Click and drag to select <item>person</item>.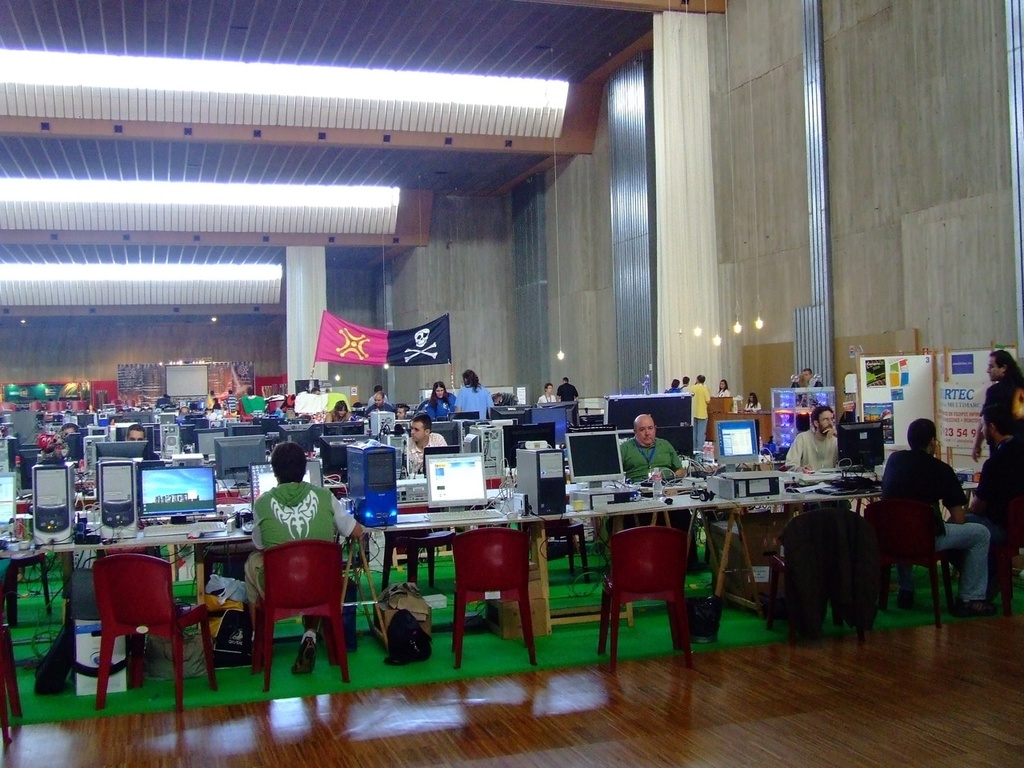
Selection: BBox(562, 374, 578, 402).
